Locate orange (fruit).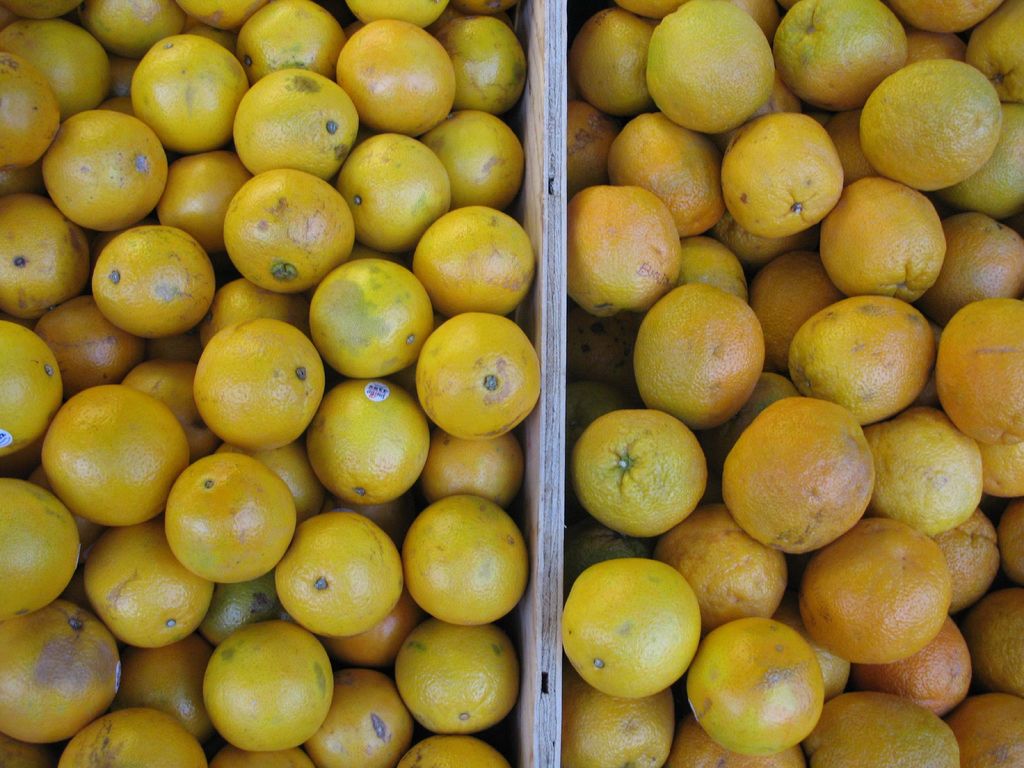
Bounding box: detection(962, 584, 1023, 688).
